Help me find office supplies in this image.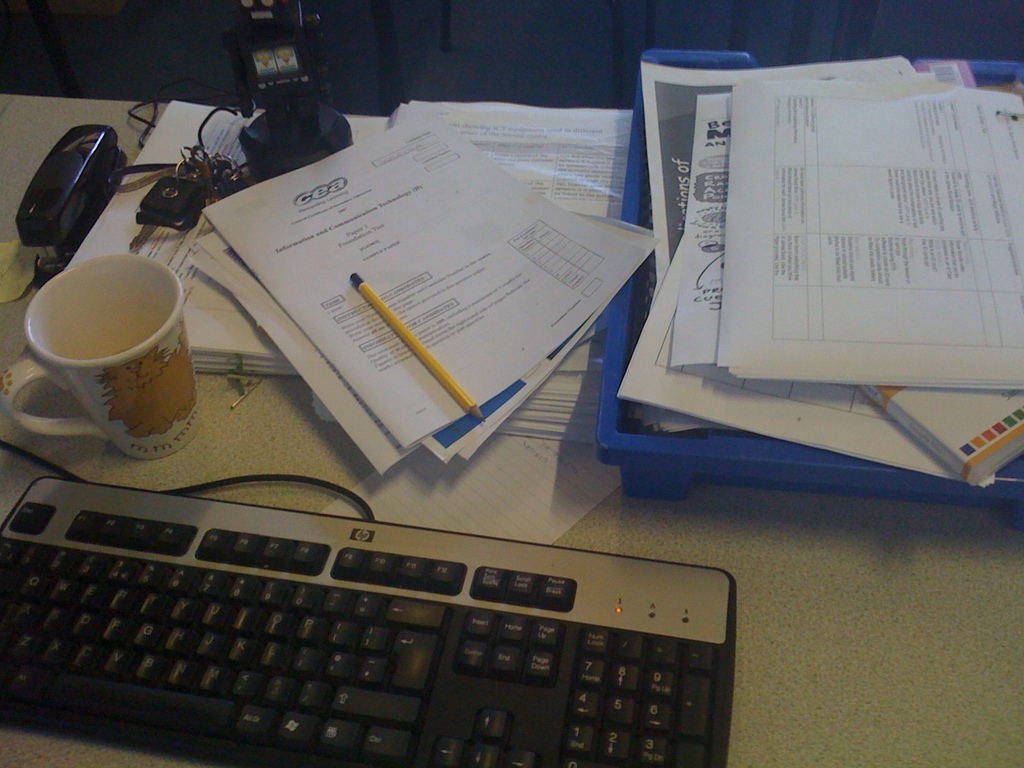
Found it: [left=0, top=475, right=736, bottom=767].
